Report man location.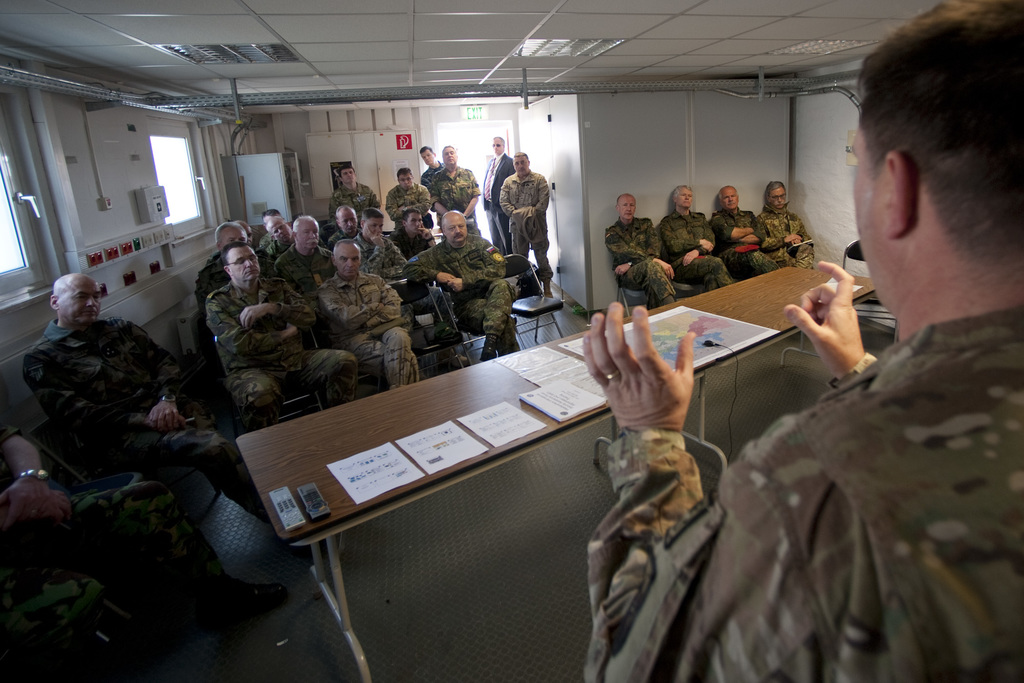
Report: 387:167:438:229.
